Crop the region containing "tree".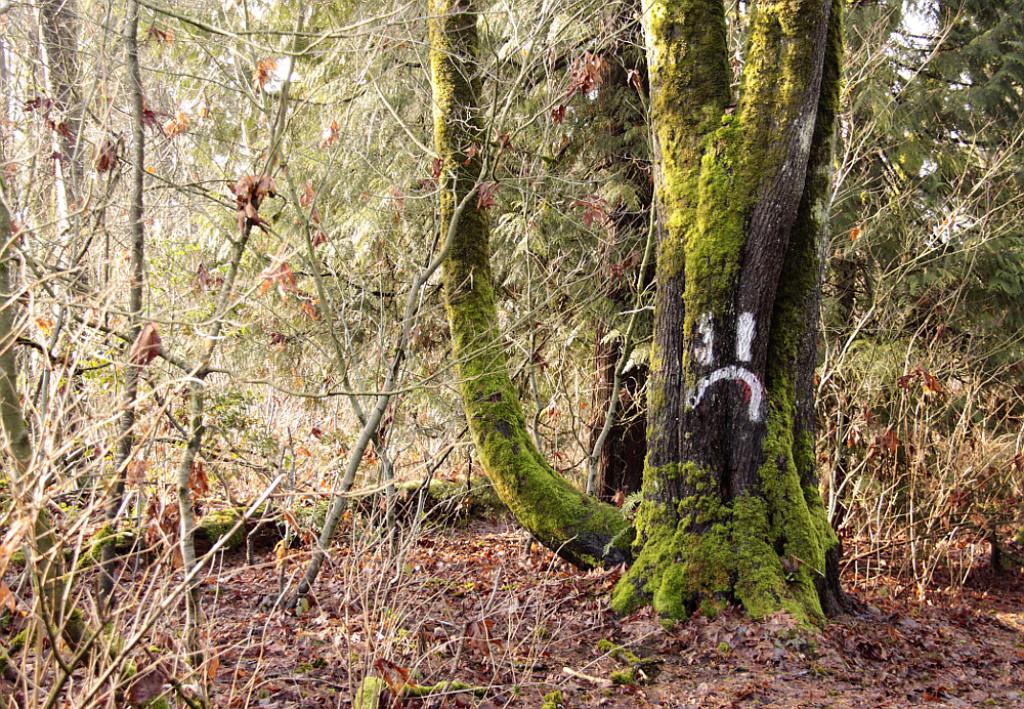
Crop region: pyautogui.locateOnScreen(803, 0, 1021, 603).
